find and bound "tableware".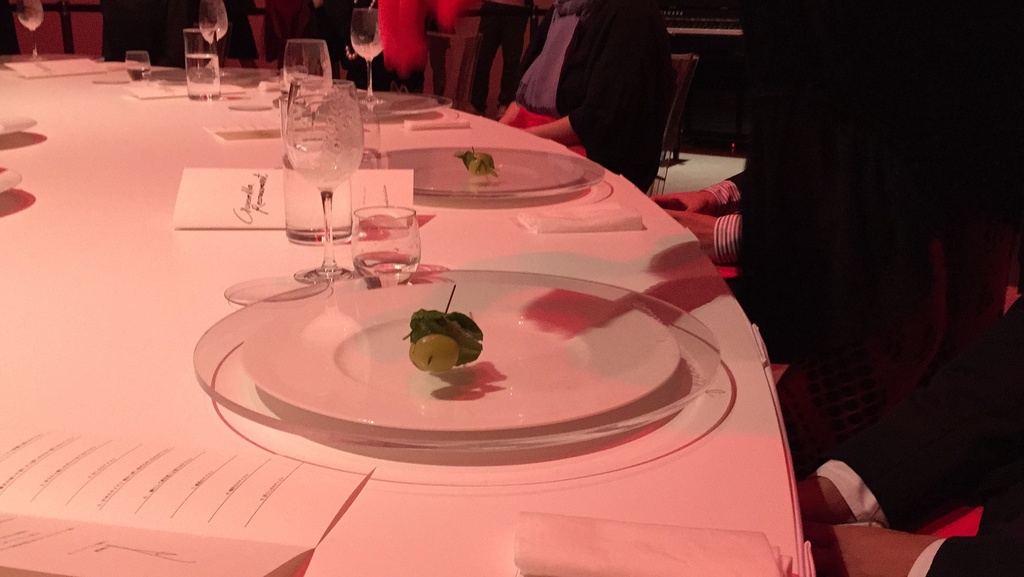
Bound: (346,6,387,107).
